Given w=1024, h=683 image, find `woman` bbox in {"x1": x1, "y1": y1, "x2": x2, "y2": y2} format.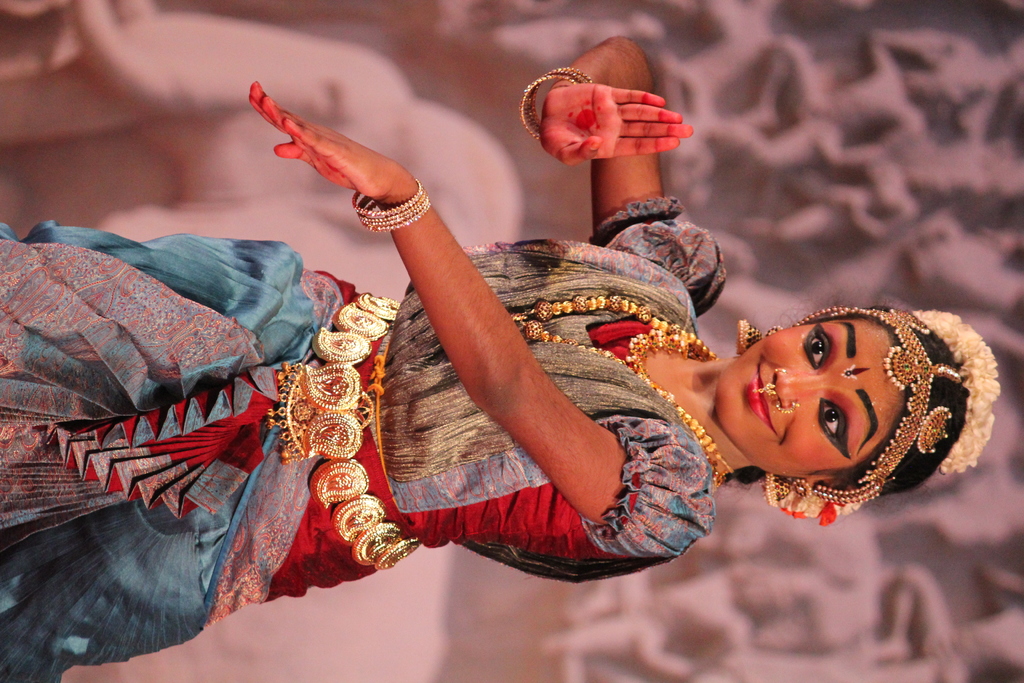
{"x1": 0, "y1": 32, "x2": 998, "y2": 682}.
